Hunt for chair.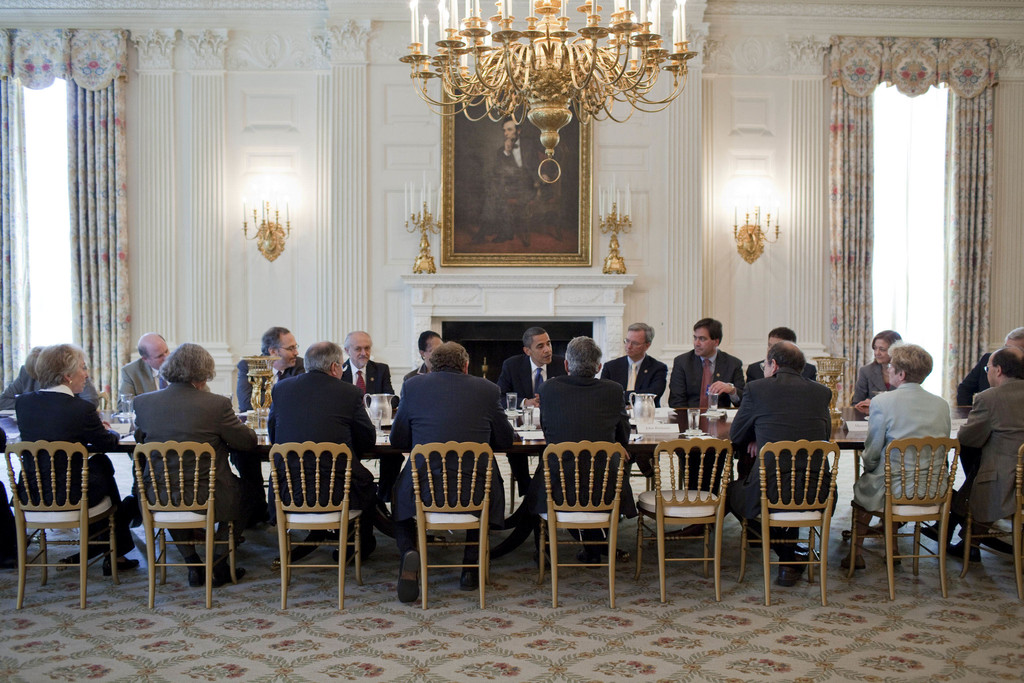
Hunted down at bbox=(480, 135, 564, 252).
